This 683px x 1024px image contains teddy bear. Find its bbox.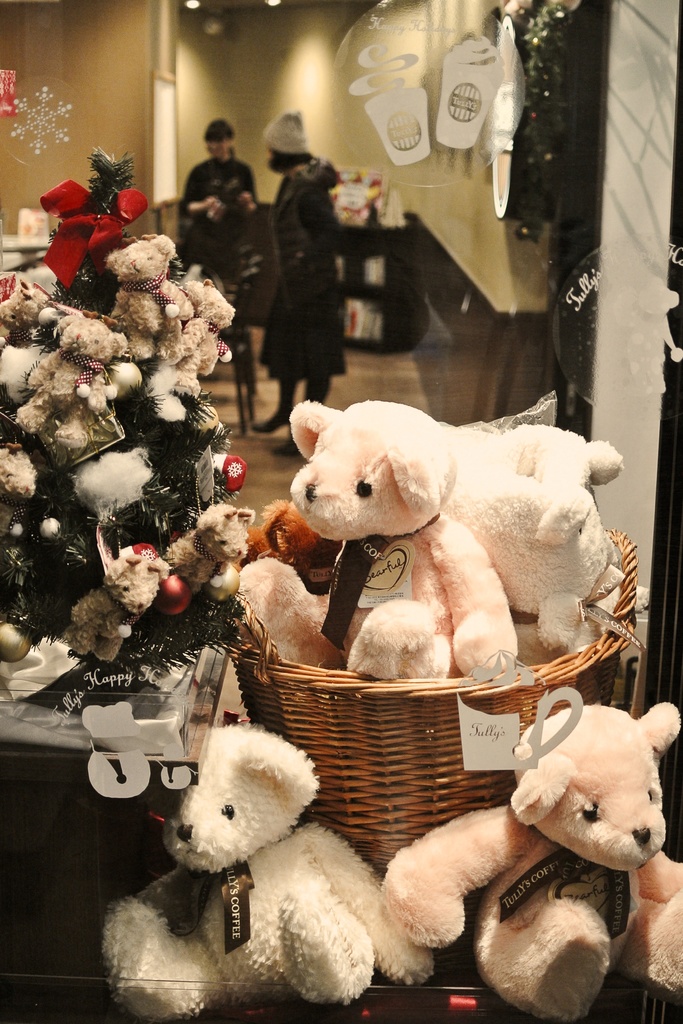
388, 701, 682, 1023.
